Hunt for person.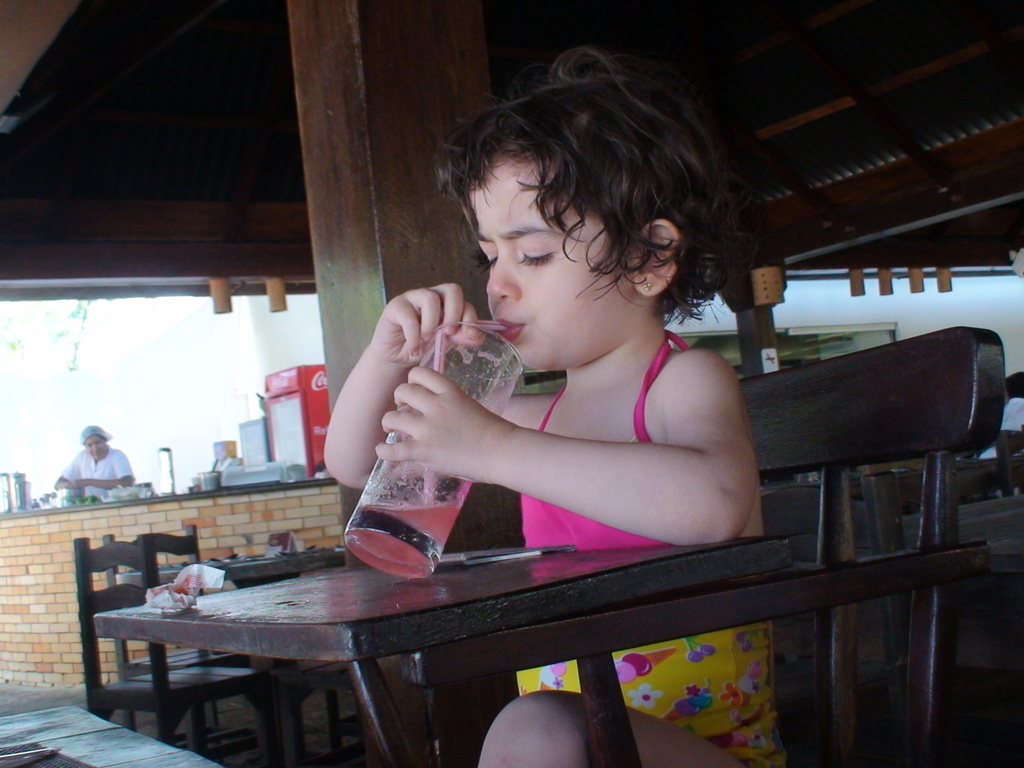
Hunted down at crop(296, 77, 866, 708).
